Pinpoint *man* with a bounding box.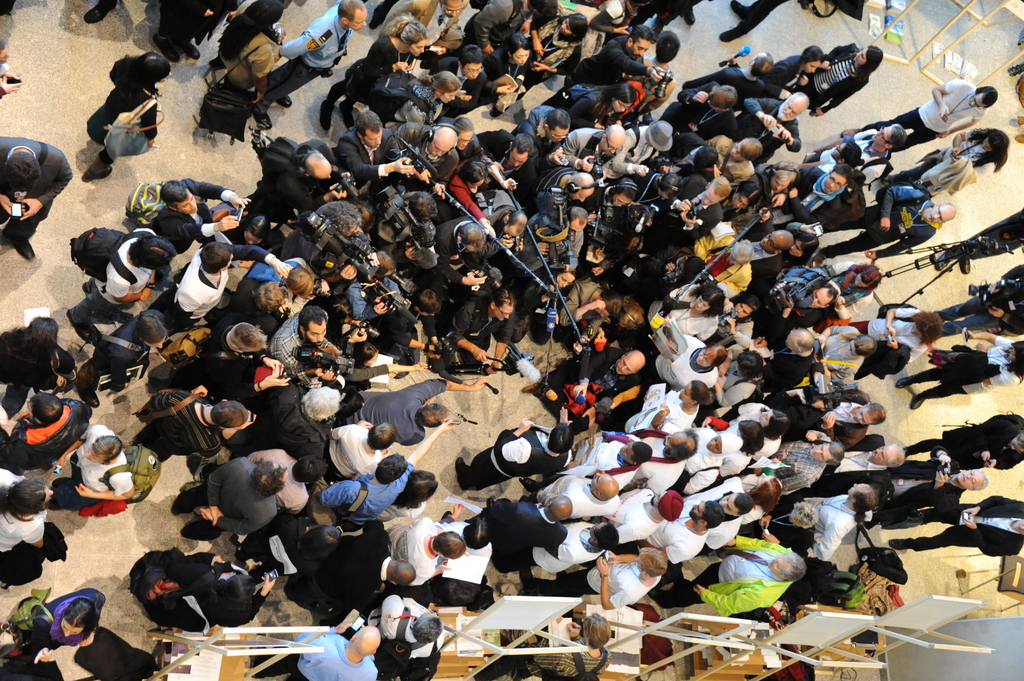
<bbox>696, 474, 749, 548</bbox>.
